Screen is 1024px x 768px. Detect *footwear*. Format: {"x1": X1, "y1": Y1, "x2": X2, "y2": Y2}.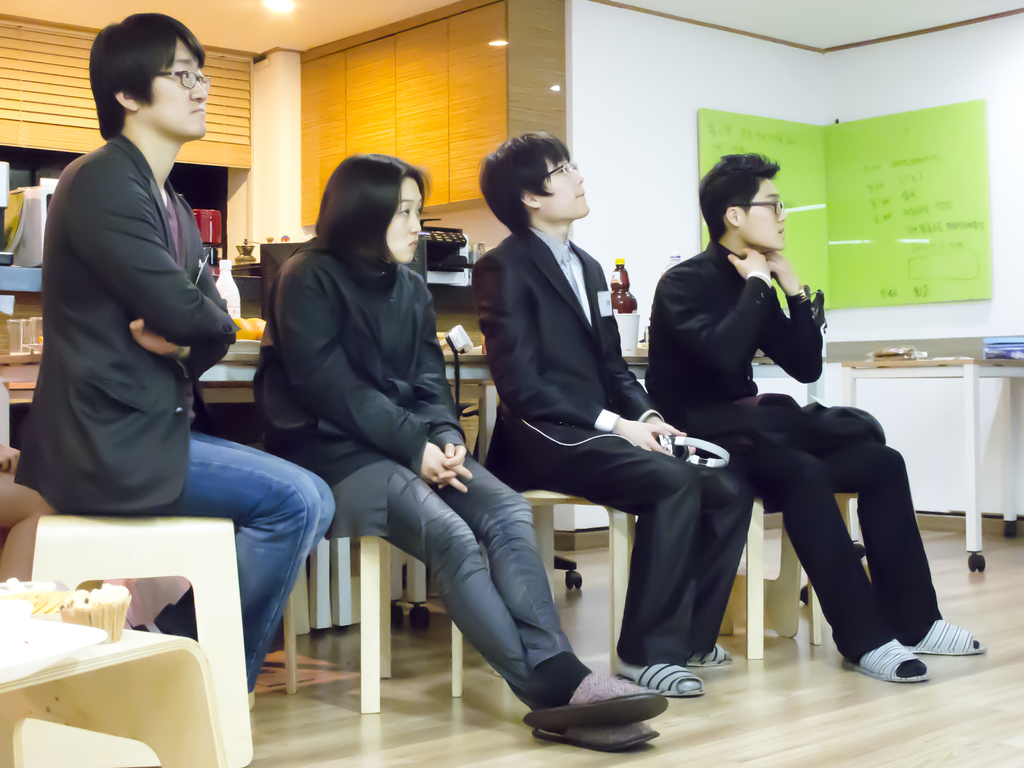
{"x1": 842, "y1": 637, "x2": 936, "y2": 688}.
